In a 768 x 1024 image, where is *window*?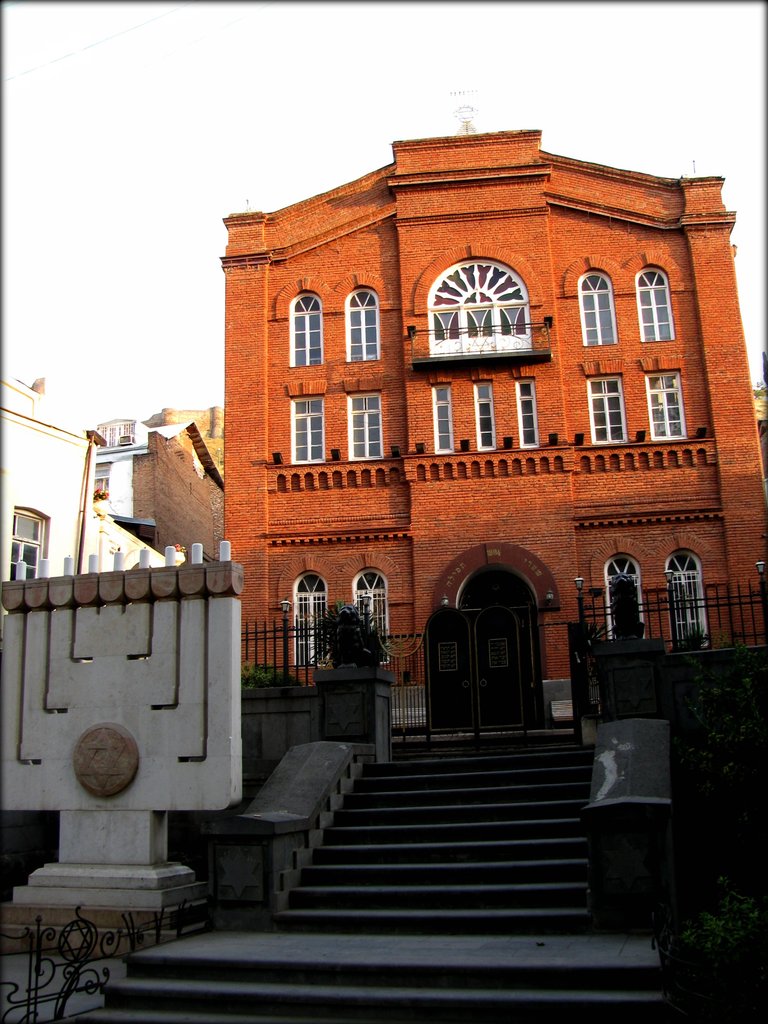
bbox=[516, 376, 542, 451].
